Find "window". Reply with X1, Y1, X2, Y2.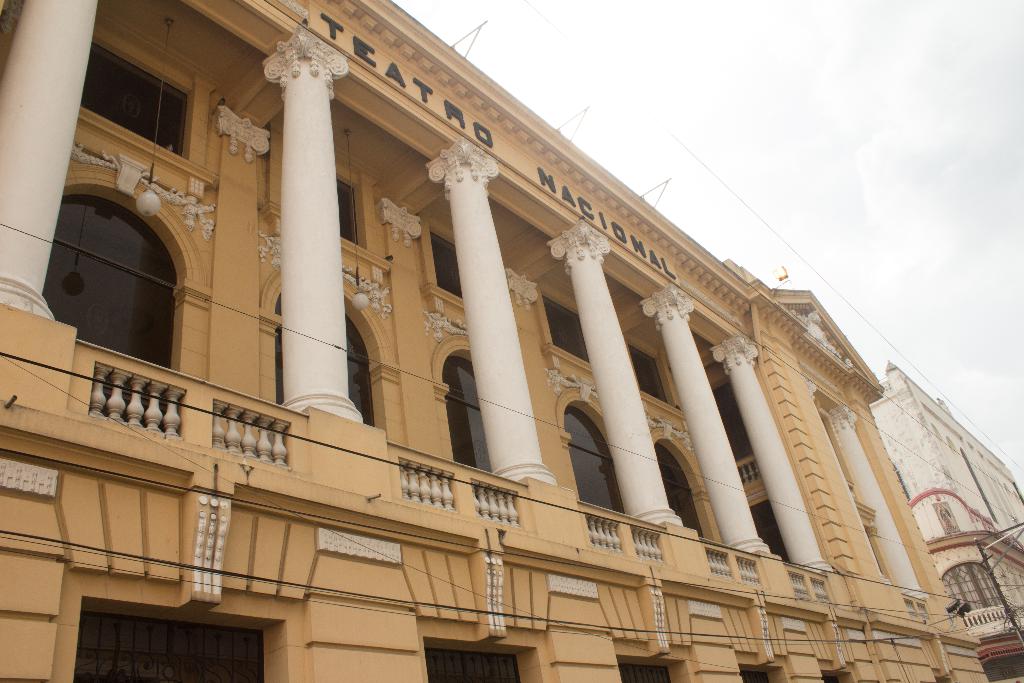
628, 343, 666, 403.
